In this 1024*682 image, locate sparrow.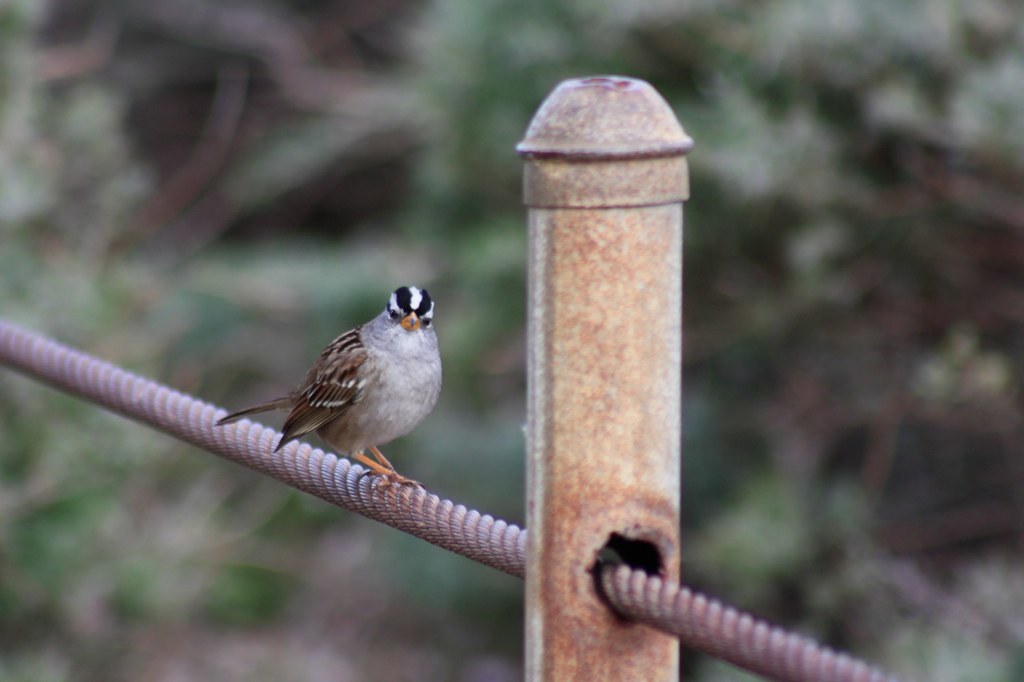
Bounding box: Rect(209, 285, 447, 497).
